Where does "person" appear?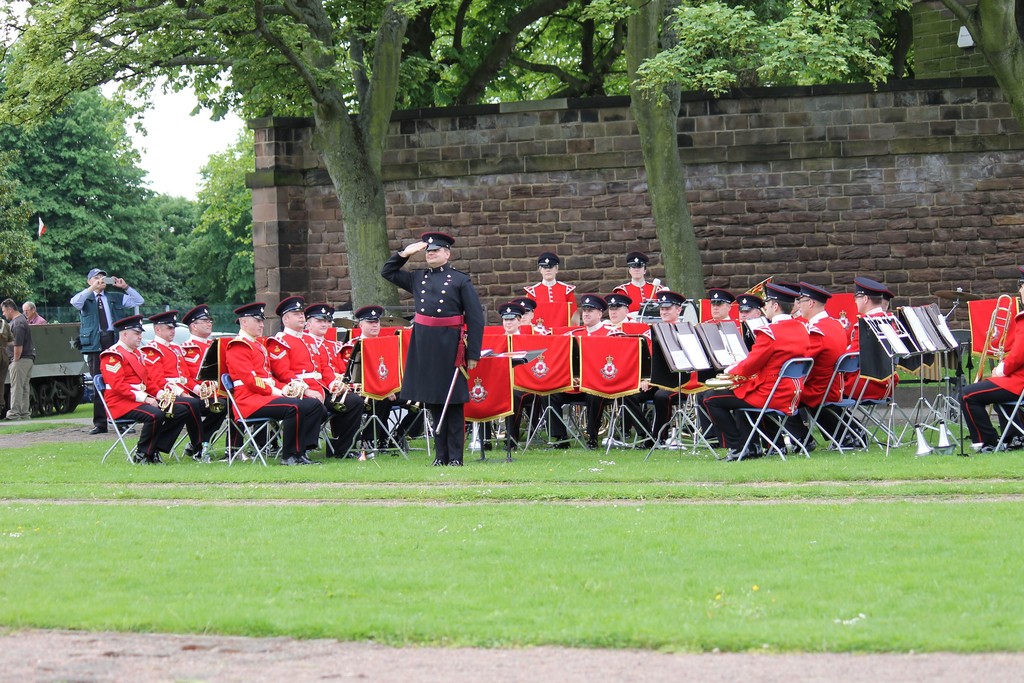
Appears at <box>187,304,230,429</box>.
